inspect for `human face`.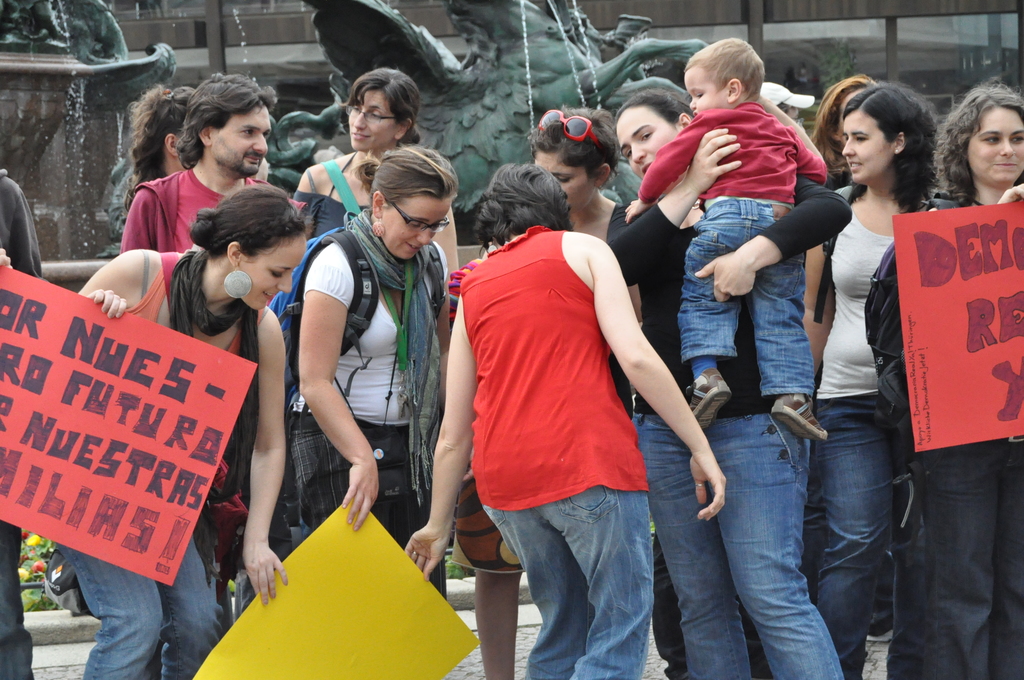
Inspection: l=685, t=67, r=724, b=114.
